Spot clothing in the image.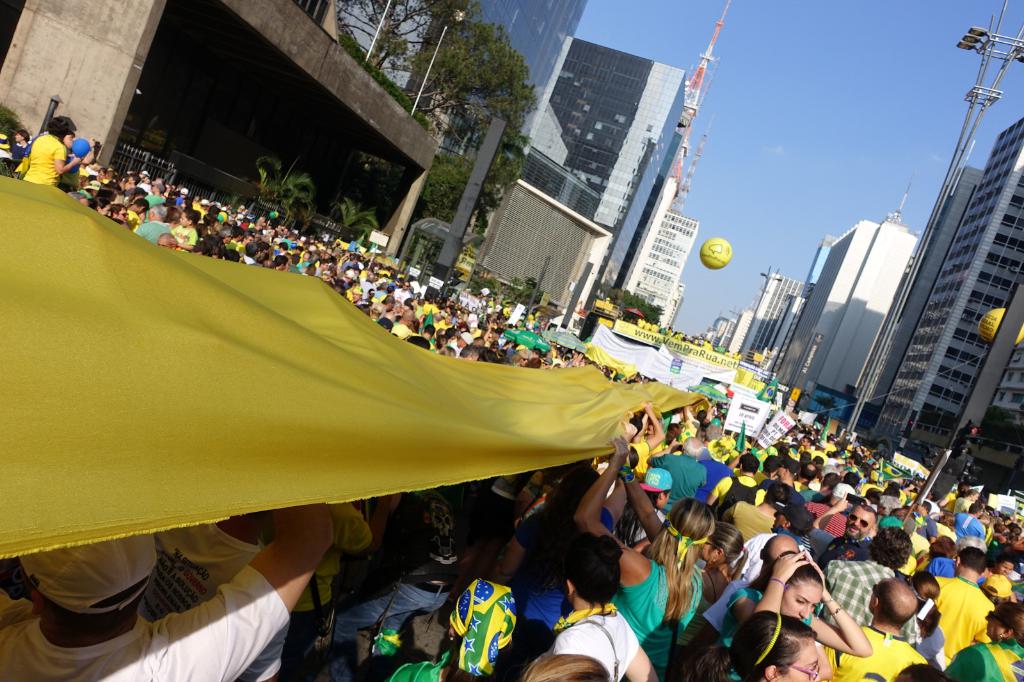
clothing found at {"left": 136, "top": 216, "right": 171, "bottom": 245}.
